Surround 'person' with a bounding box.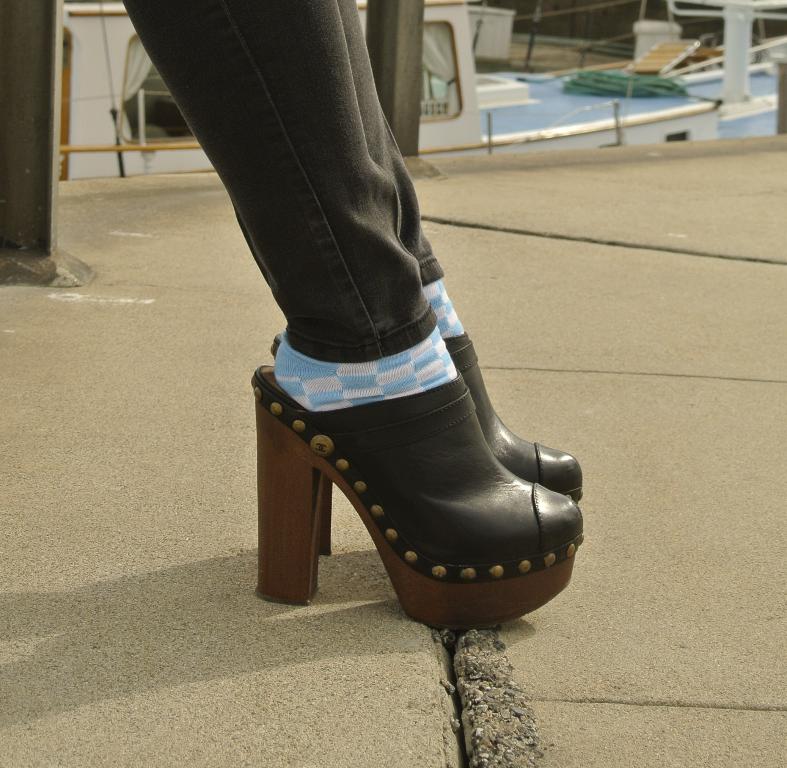
[90, 0, 615, 638].
